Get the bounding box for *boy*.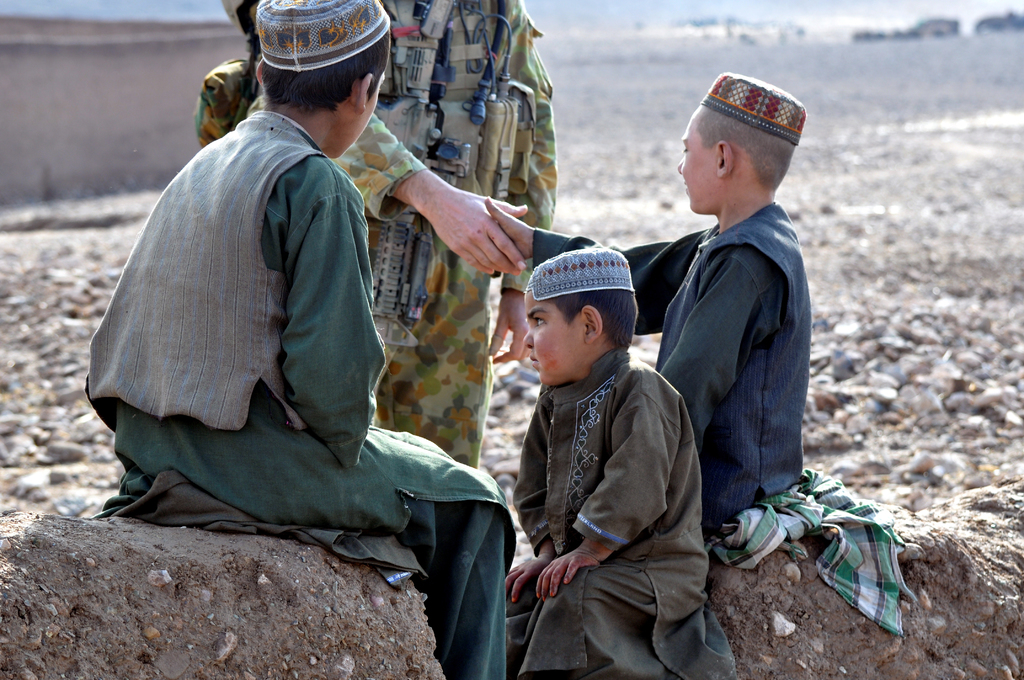
l=83, t=0, r=519, b=679.
